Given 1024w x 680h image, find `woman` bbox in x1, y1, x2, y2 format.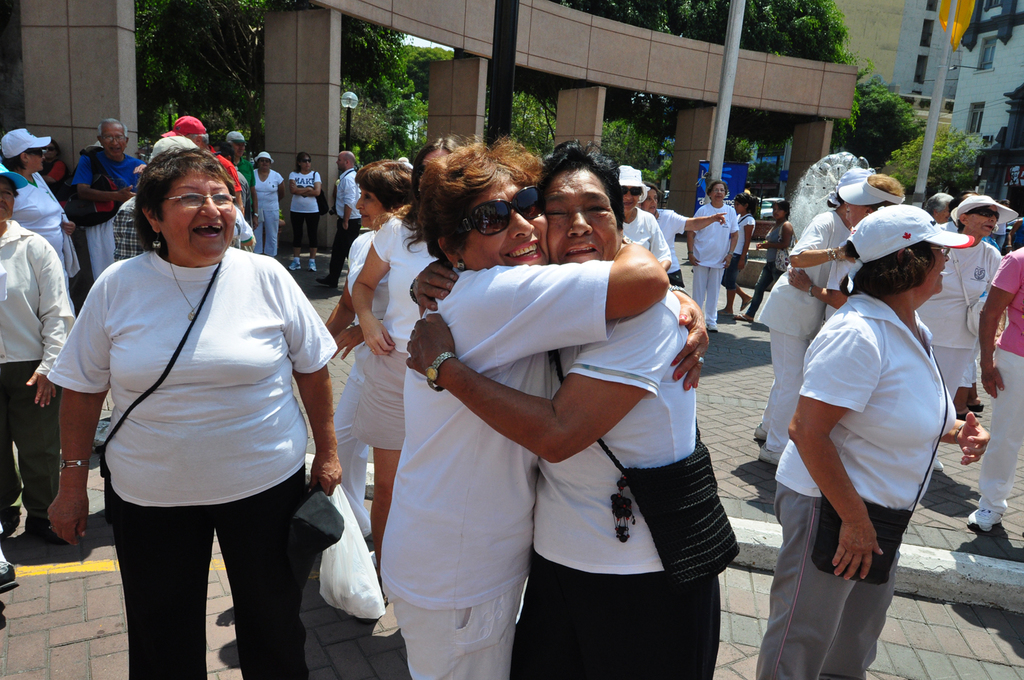
642, 184, 735, 285.
